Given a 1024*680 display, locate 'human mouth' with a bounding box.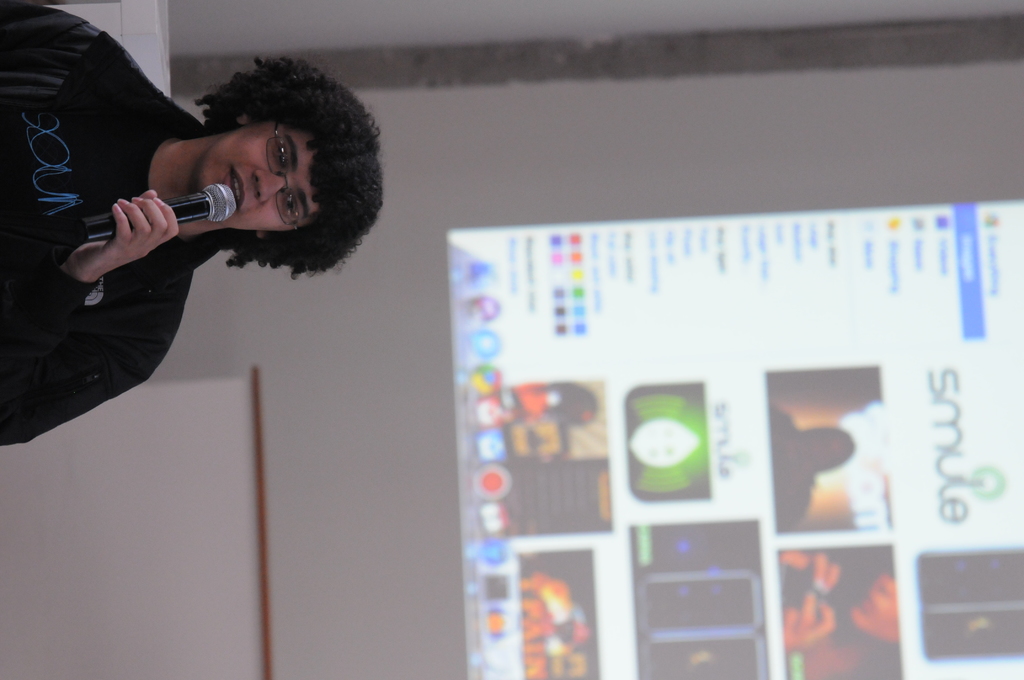
Located: [222, 164, 244, 214].
